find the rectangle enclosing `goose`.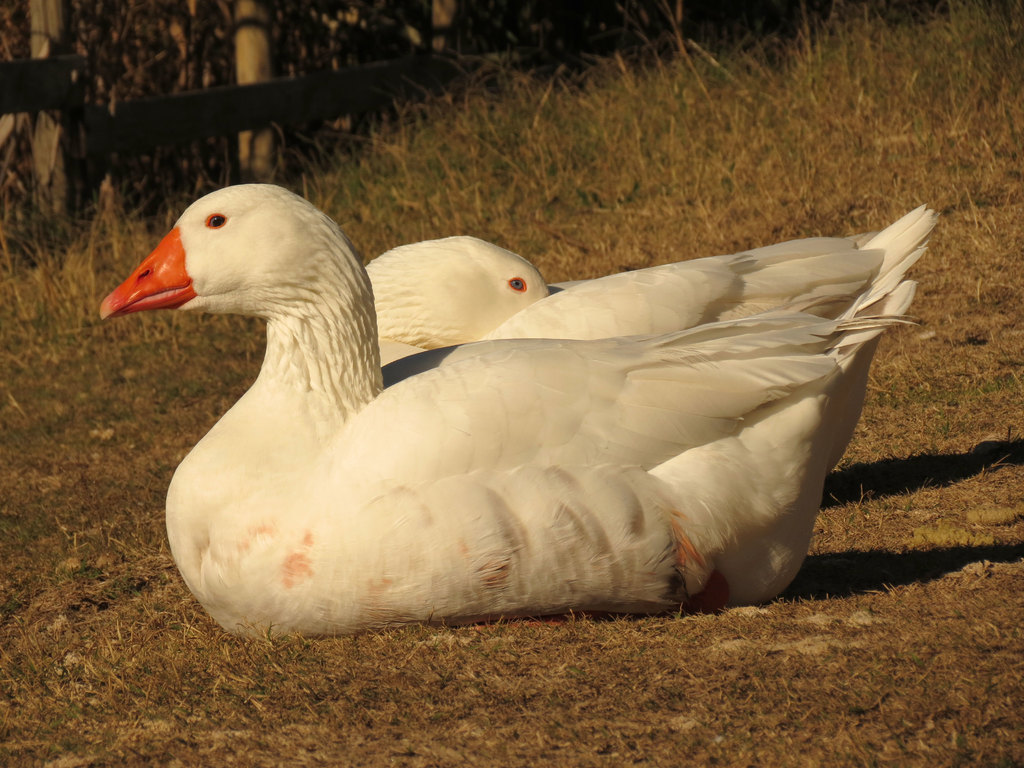
100, 188, 911, 621.
